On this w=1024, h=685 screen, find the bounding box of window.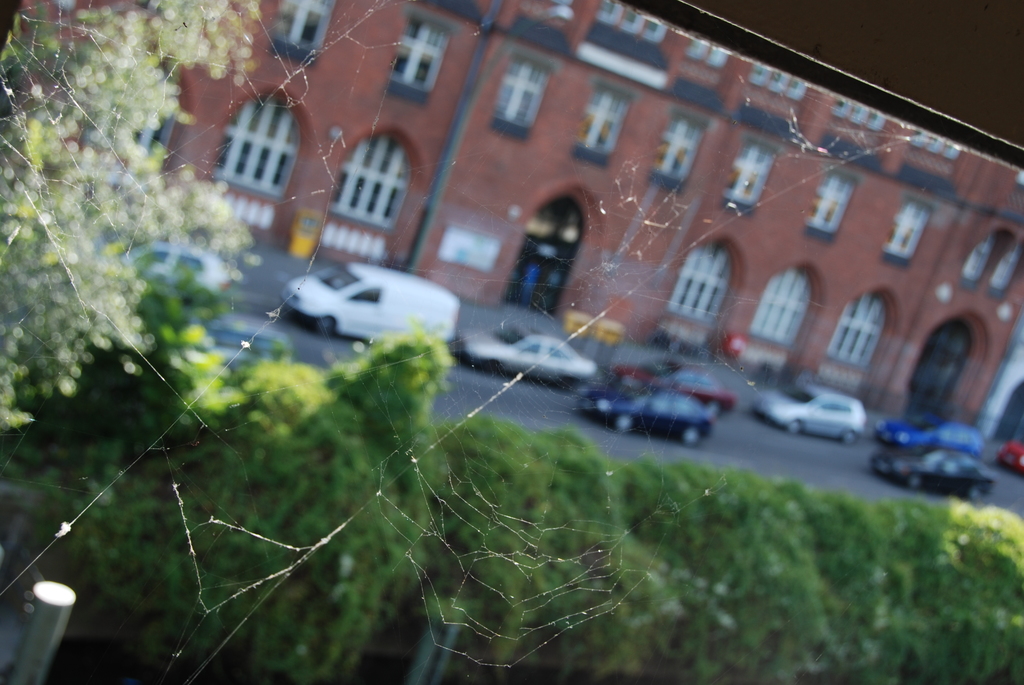
Bounding box: detection(758, 269, 818, 348).
